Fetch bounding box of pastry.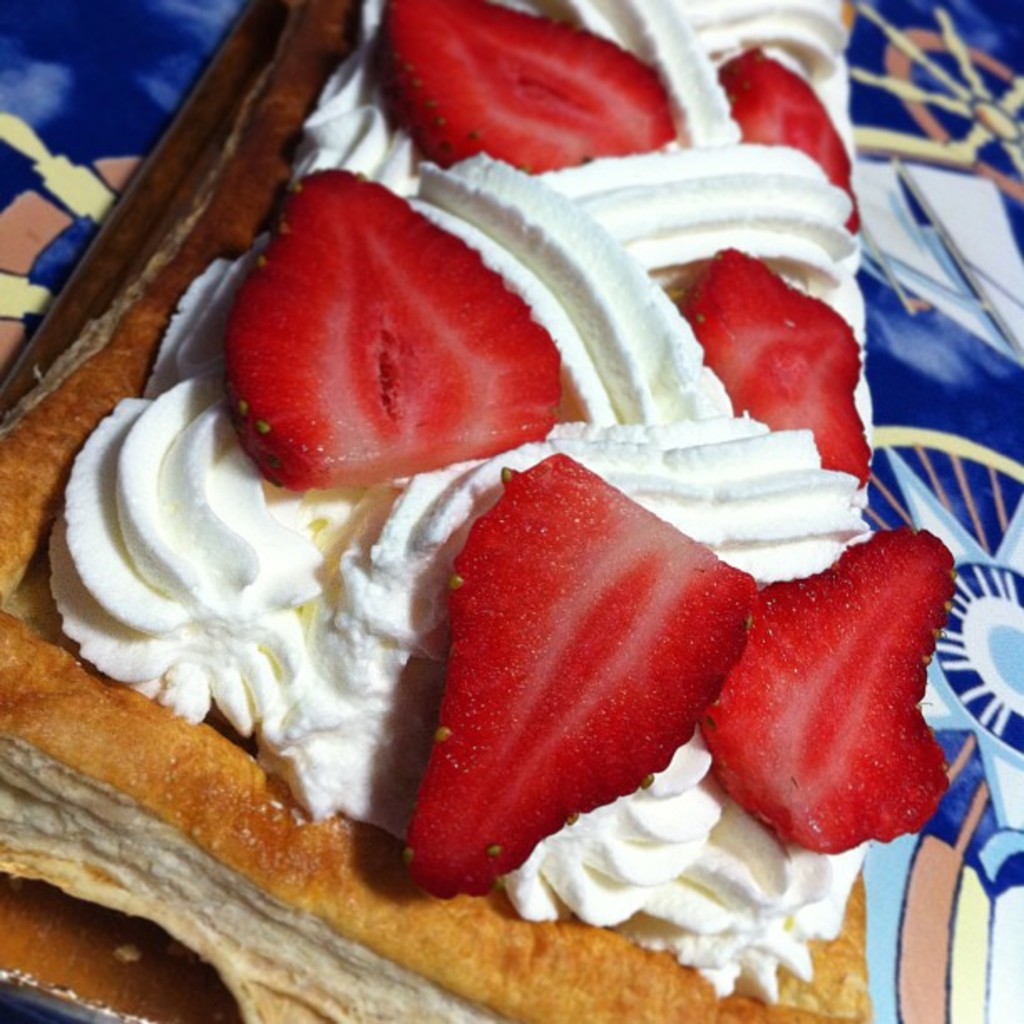
Bbox: {"x1": 32, "y1": 120, "x2": 915, "y2": 1023}.
